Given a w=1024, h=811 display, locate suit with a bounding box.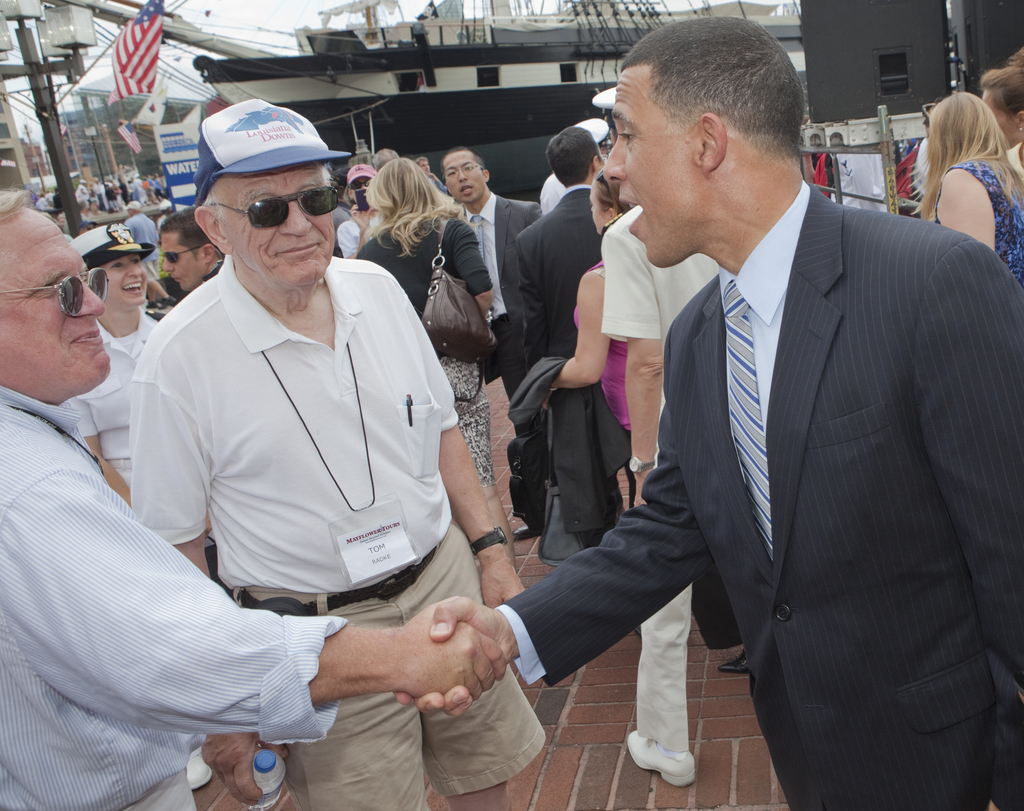
Located: rect(524, 176, 937, 791).
